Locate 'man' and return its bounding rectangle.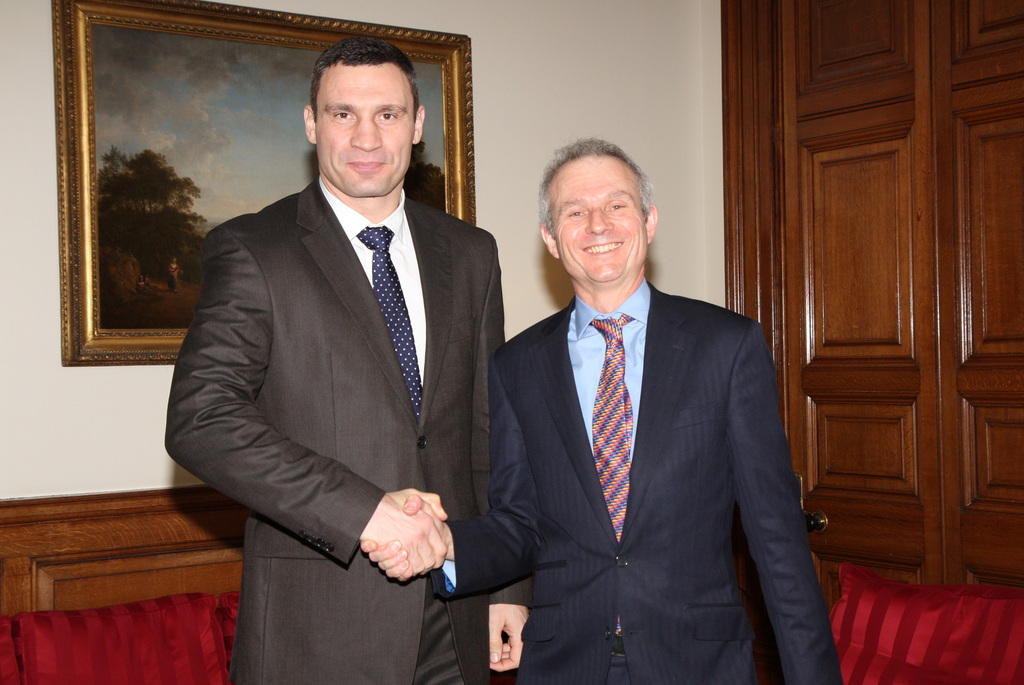
bbox(168, 29, 511, 654).
